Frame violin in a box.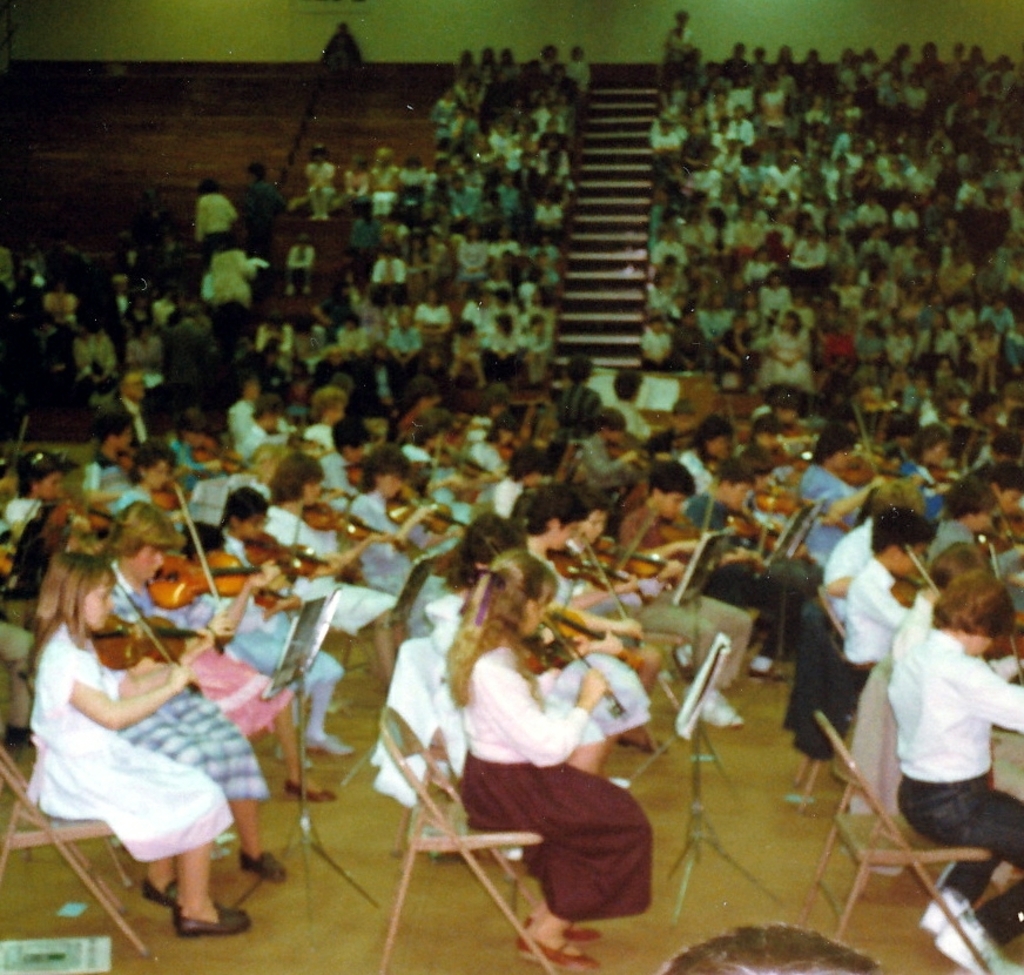
{"x1": 662, "y1": 473, "x2": 764, "y2": 559}.
